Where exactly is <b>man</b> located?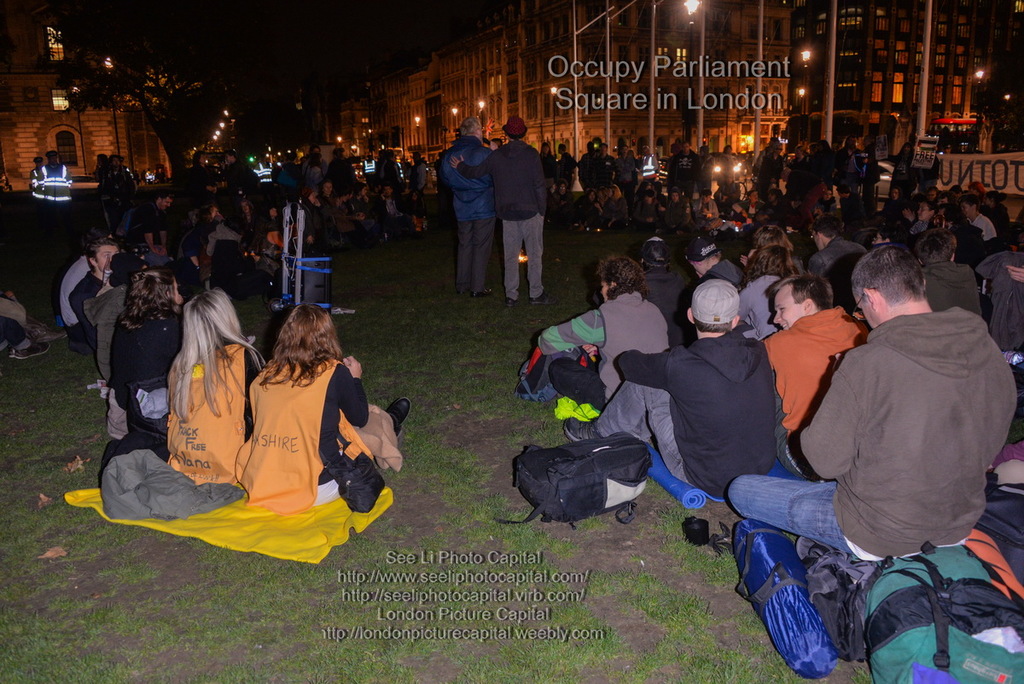
Its bounding box is {"x1": 556, "y1": 144, "x2": 576, "y2": 183}.
